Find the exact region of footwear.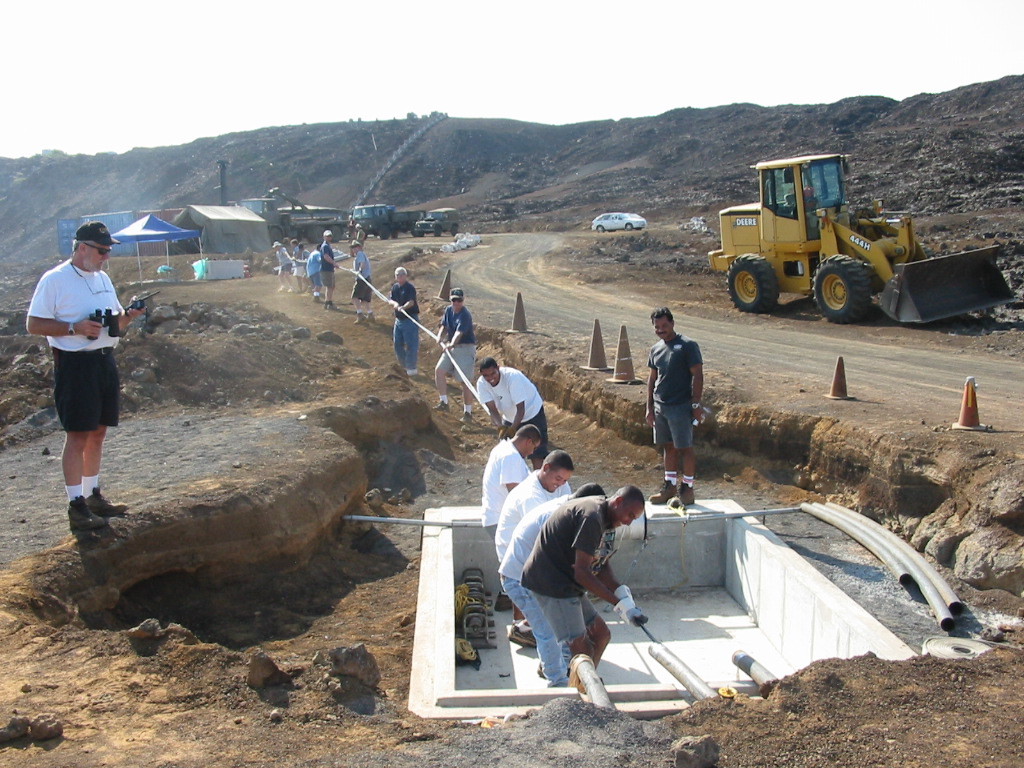
Exact region: <box>500,622,531,650</box>.
